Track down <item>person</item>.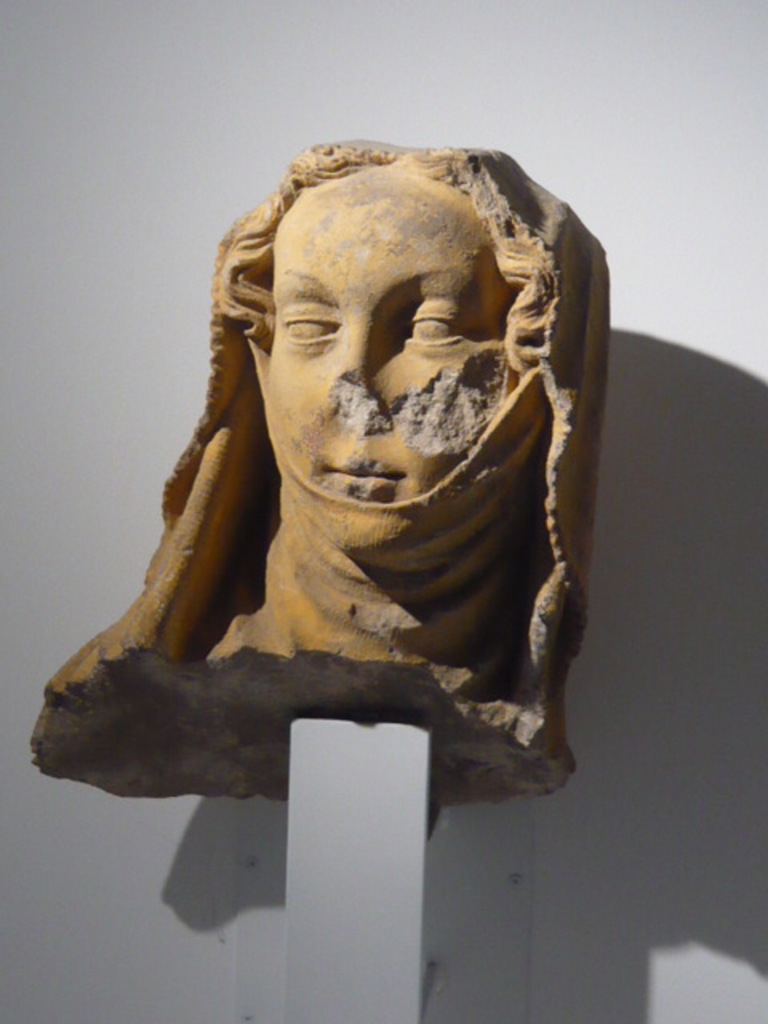
Tracked to rect(30, 138, 579, 803).
